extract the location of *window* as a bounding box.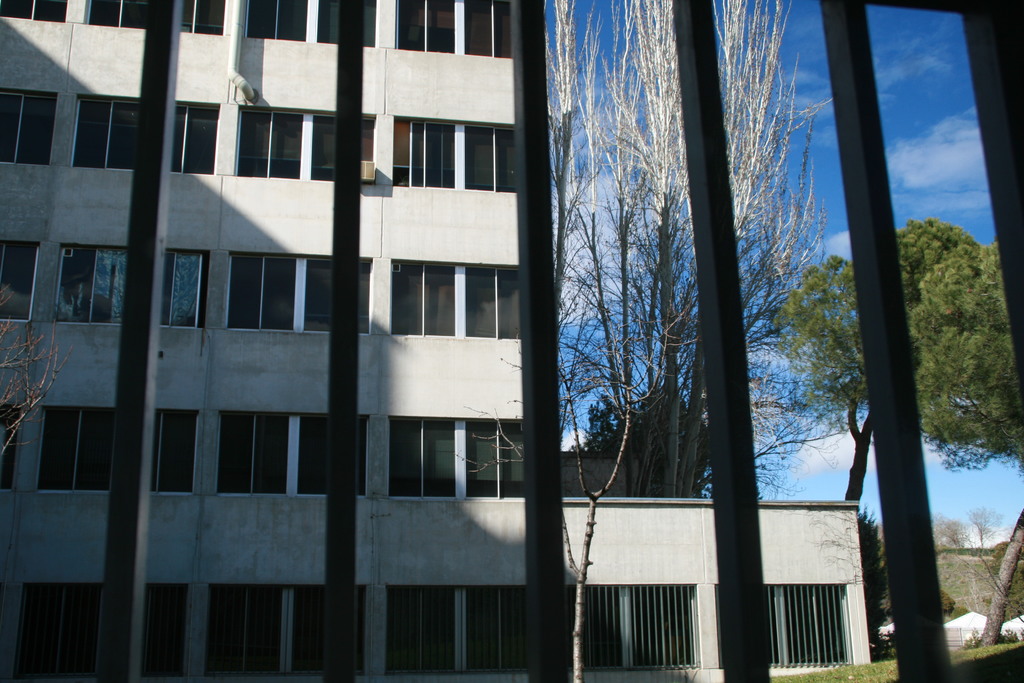
region(0, 84, 63, 163).
